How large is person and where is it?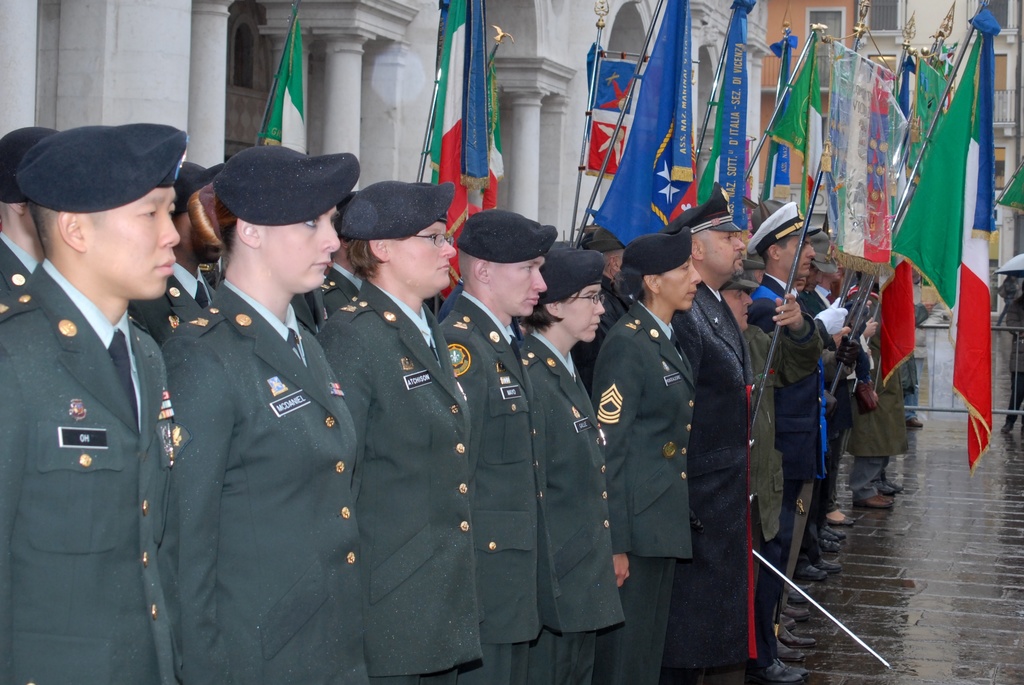
Bounding box: rect(847, 261, 899, 497).
